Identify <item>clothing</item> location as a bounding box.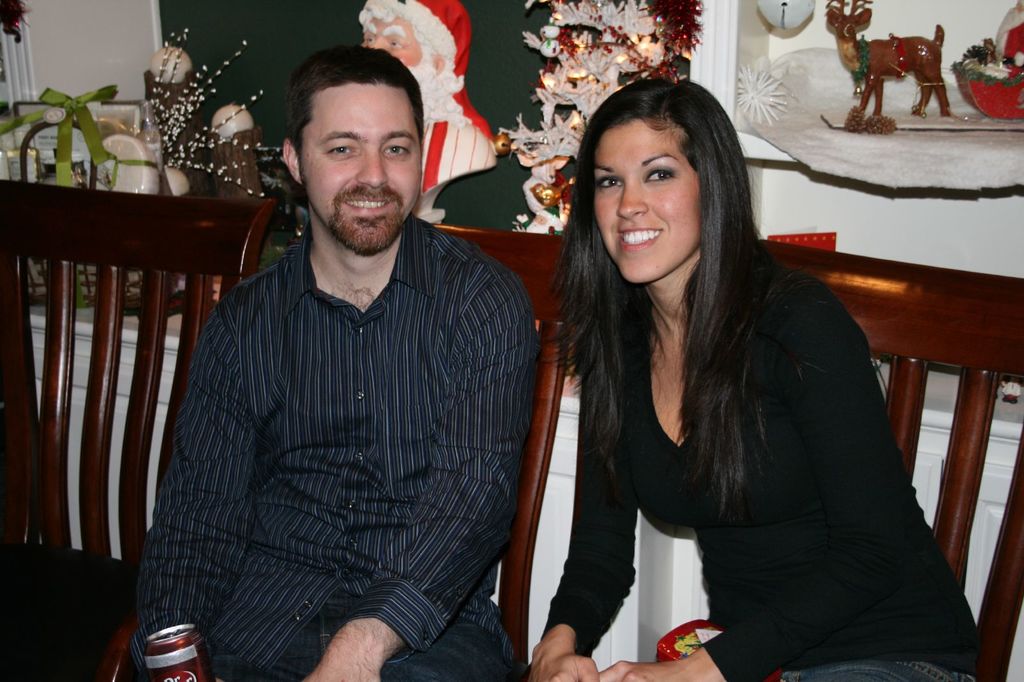
rect(118, 217, 541, 681).
